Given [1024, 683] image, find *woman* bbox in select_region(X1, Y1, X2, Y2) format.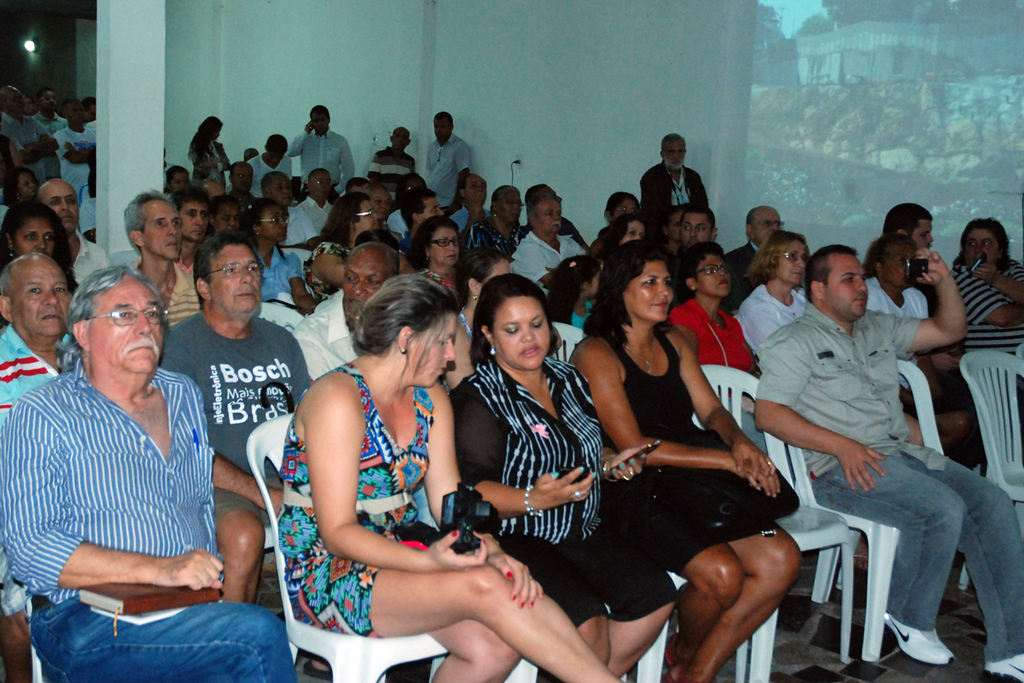
select_region(244, 196, 323, 325).
